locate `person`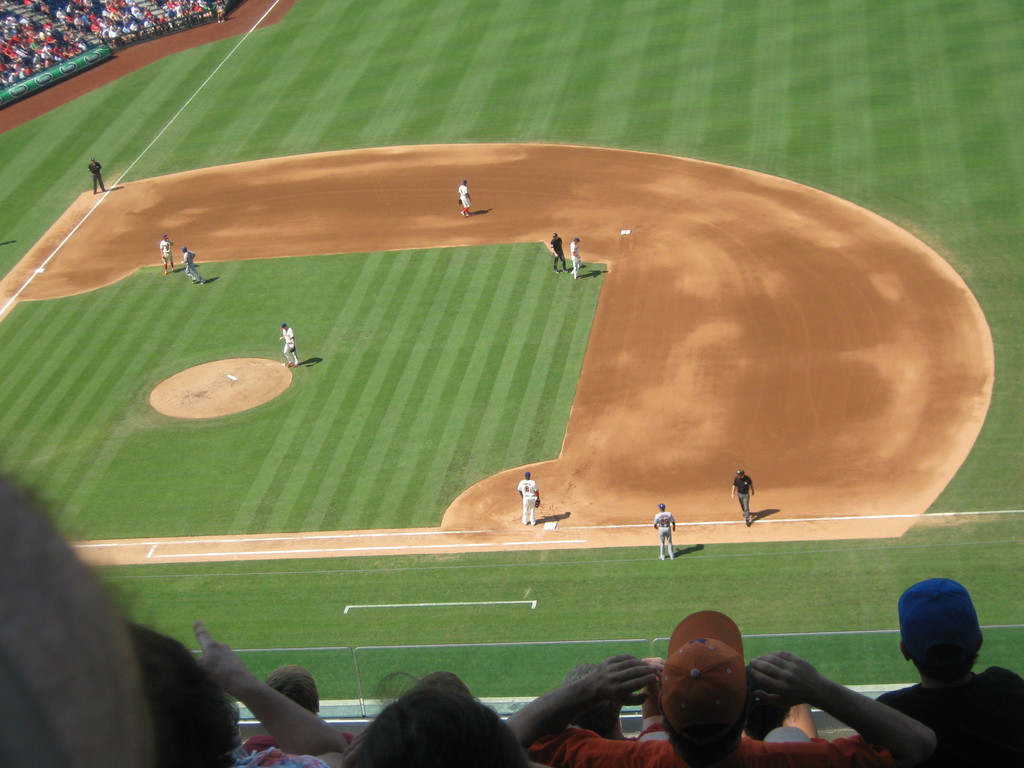
crop(280, 324, 301, 371)
